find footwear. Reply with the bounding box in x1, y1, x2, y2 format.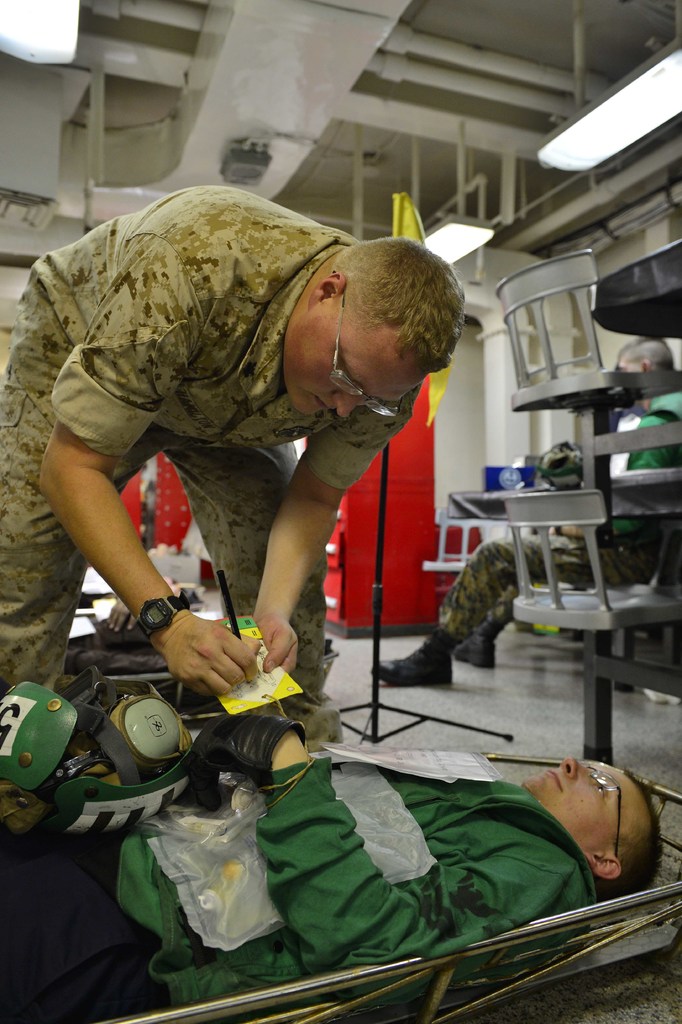
453, 617, 495, 669.
